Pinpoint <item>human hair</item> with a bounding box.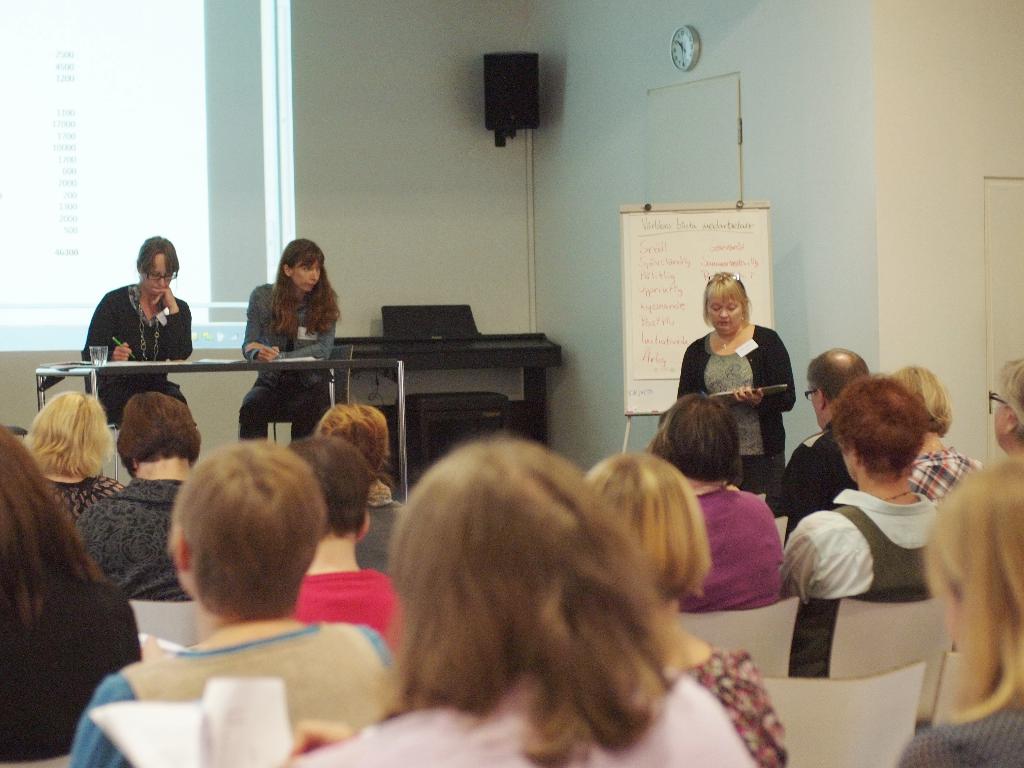
[583,452,711,600].
